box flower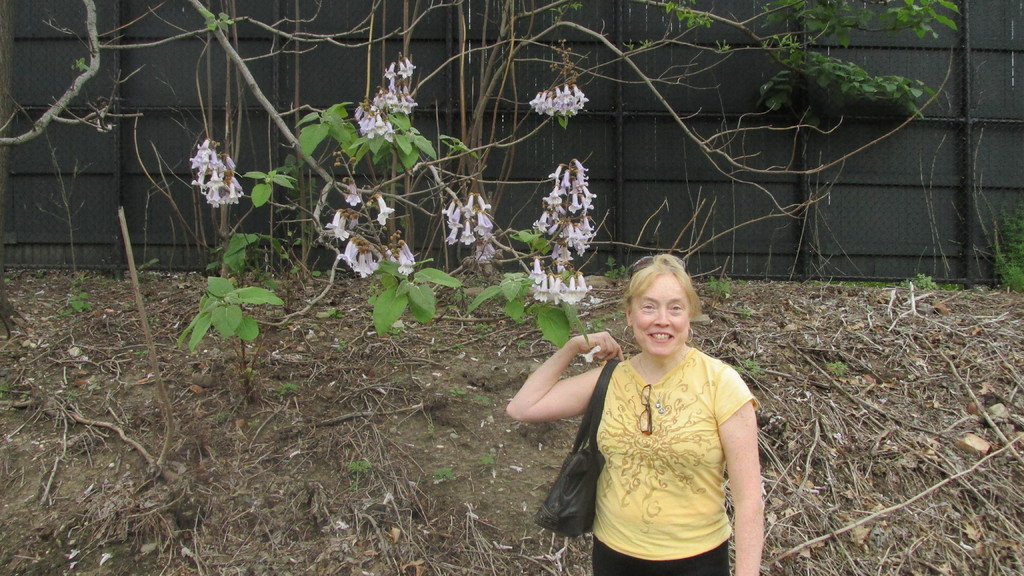
376, 192, 394, 230
